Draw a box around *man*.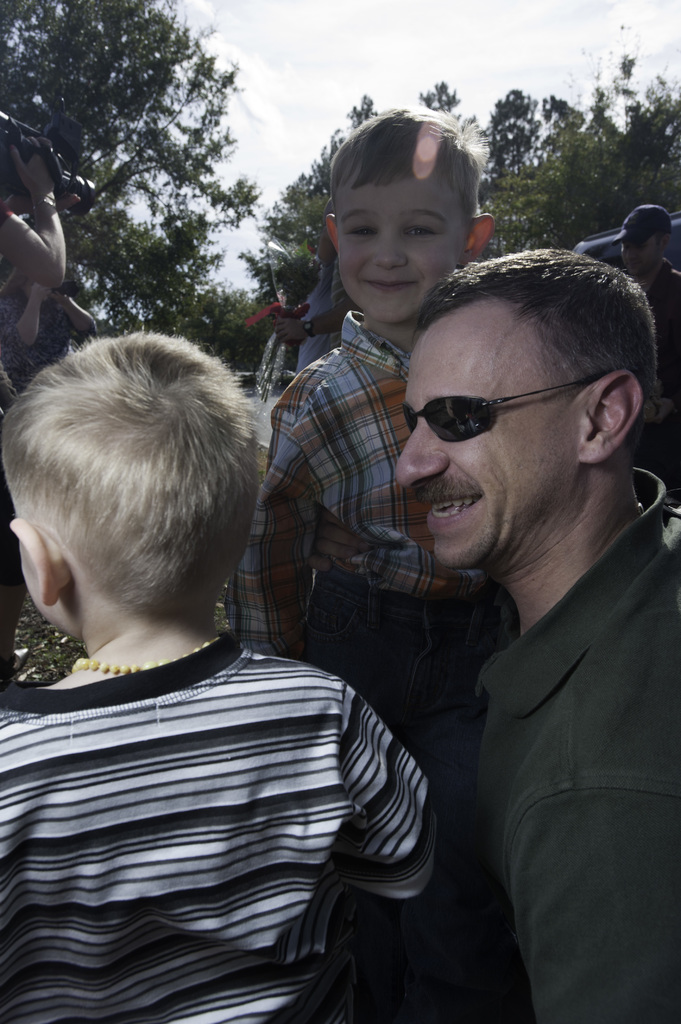
[606, 205, 680, 503].
